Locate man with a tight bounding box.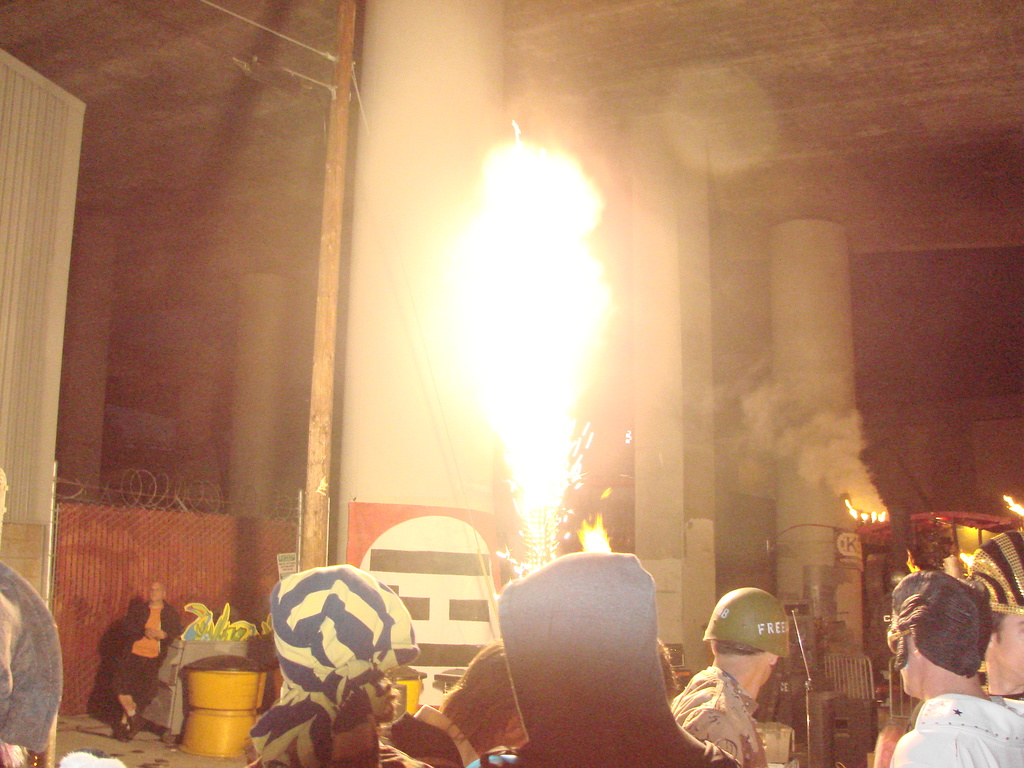
(x1=380, y1=639, x2=530, y2=767).
